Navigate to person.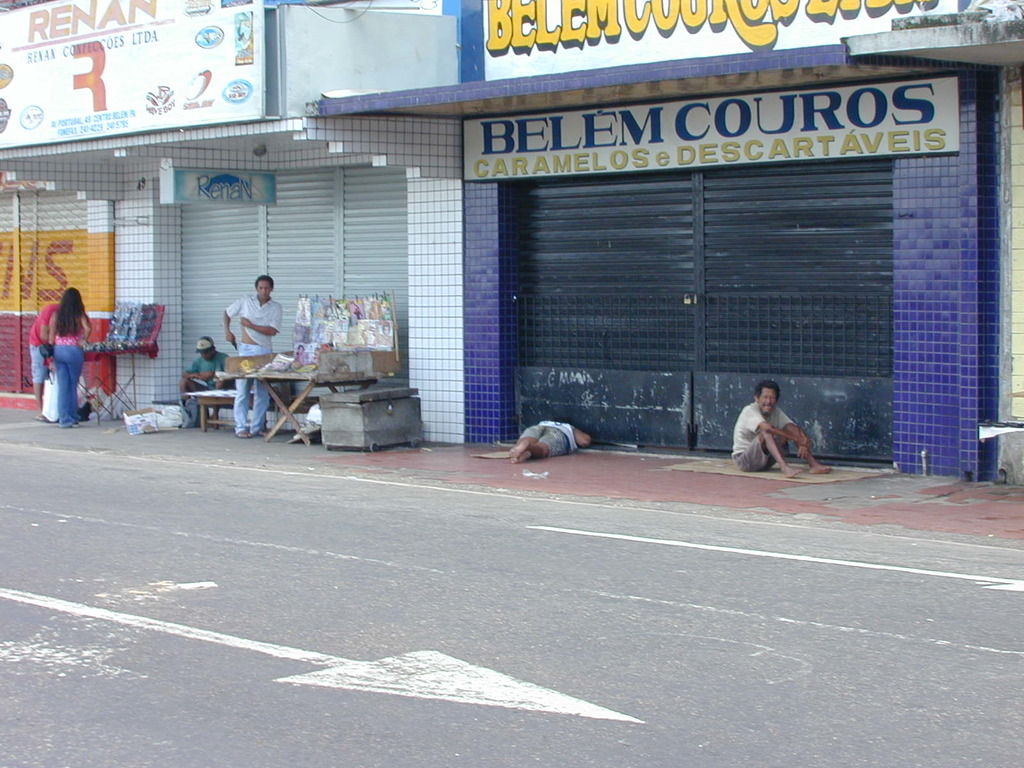
Navigation target: 180, 333, 228, 426.
